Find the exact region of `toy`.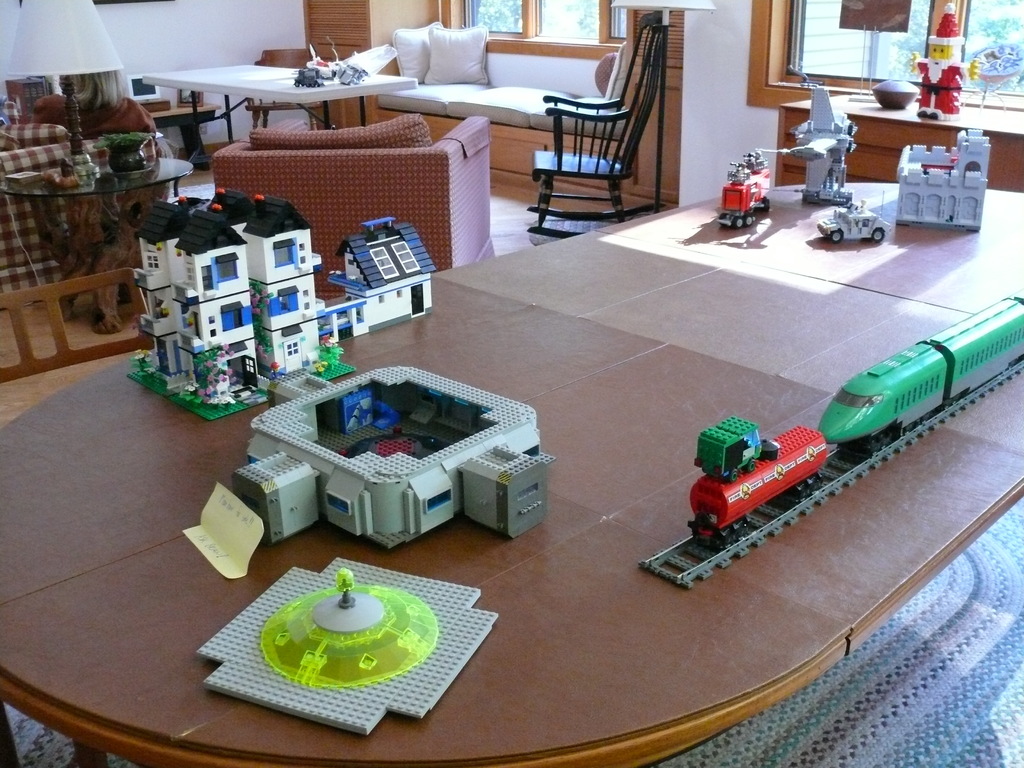
Exact region: box=[187, 555, 503, 737].
